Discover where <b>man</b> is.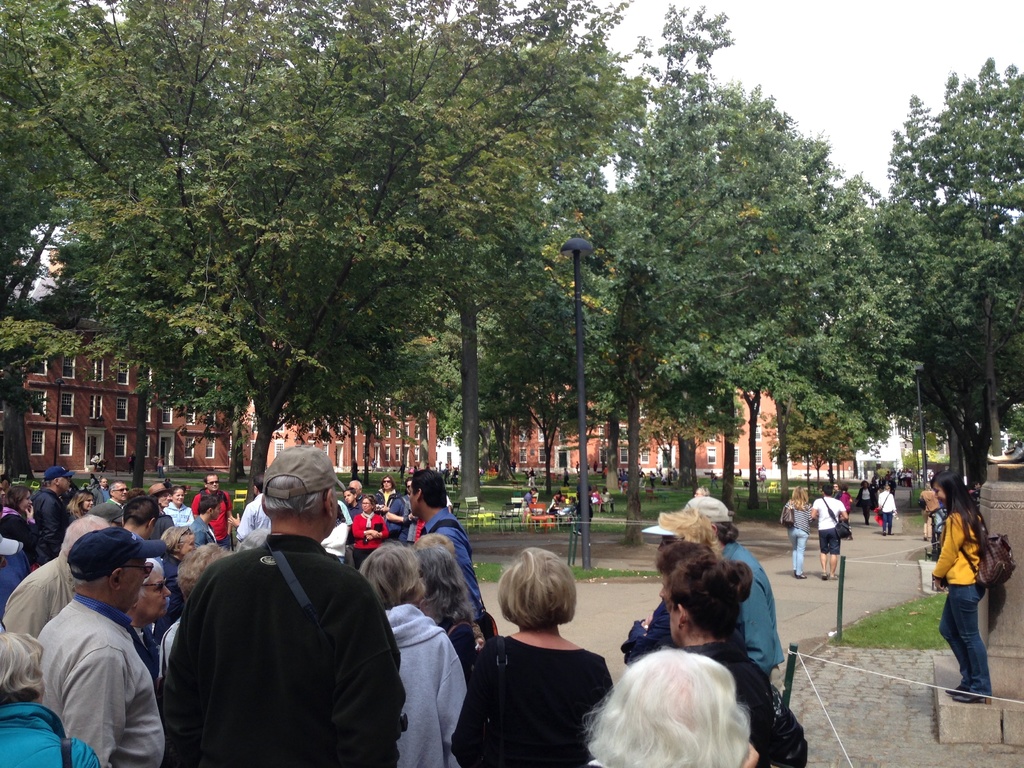
Discovered at bbox=(593, 459, 599, 472).
